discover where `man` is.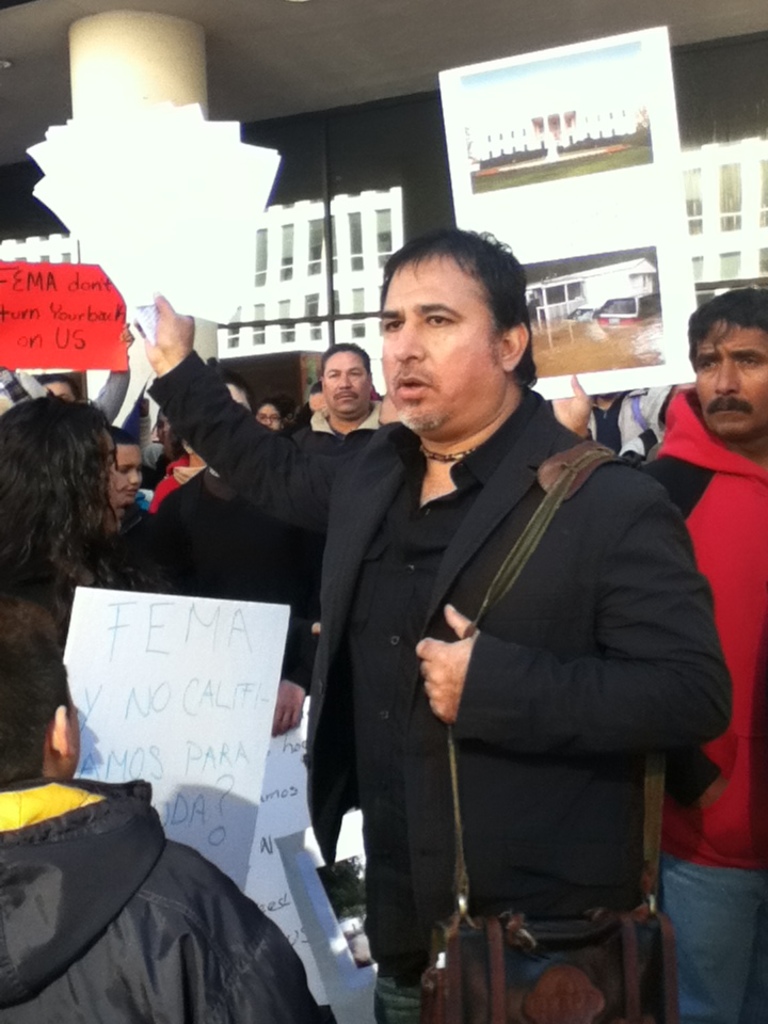
Discovered at [307,340,390,433].
